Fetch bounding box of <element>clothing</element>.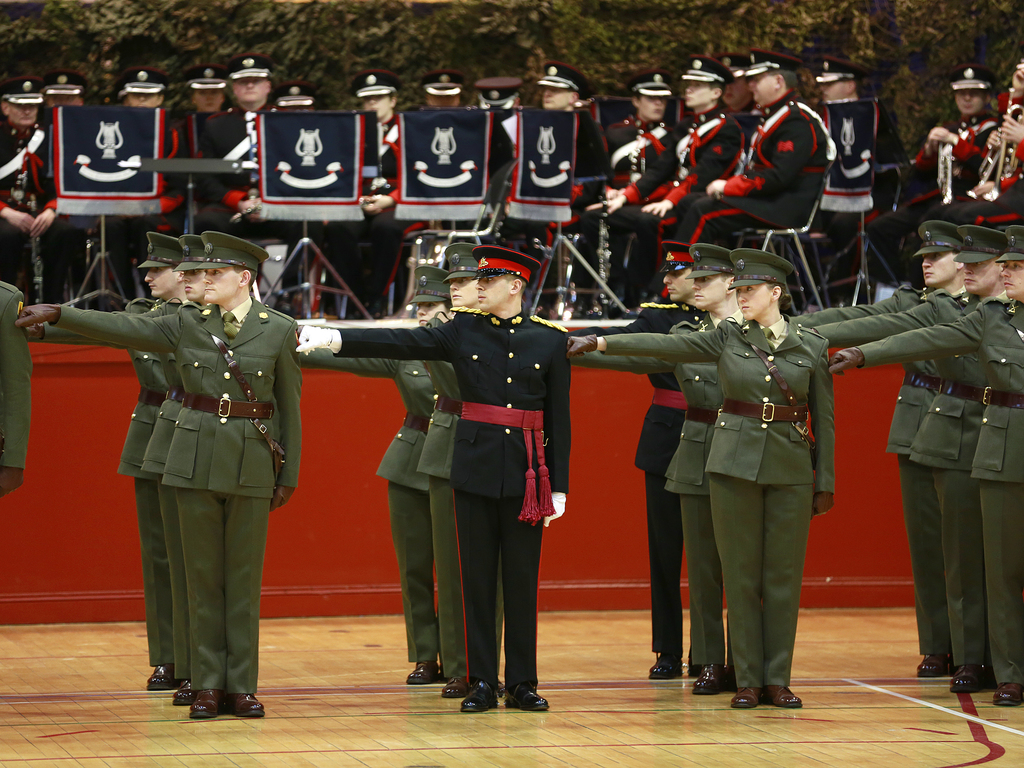
Bbox: {"x1": 964, "y1": 223, "x2": 1020, "y2": 268}.
